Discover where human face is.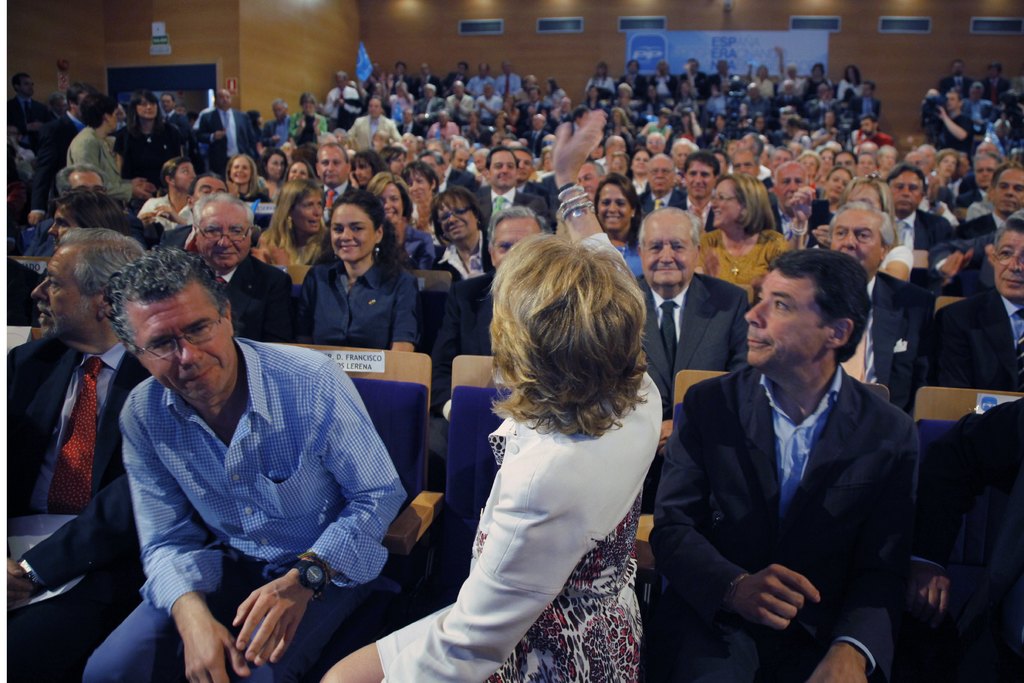
Discovered at BBox(938, 154, 955, 177).
